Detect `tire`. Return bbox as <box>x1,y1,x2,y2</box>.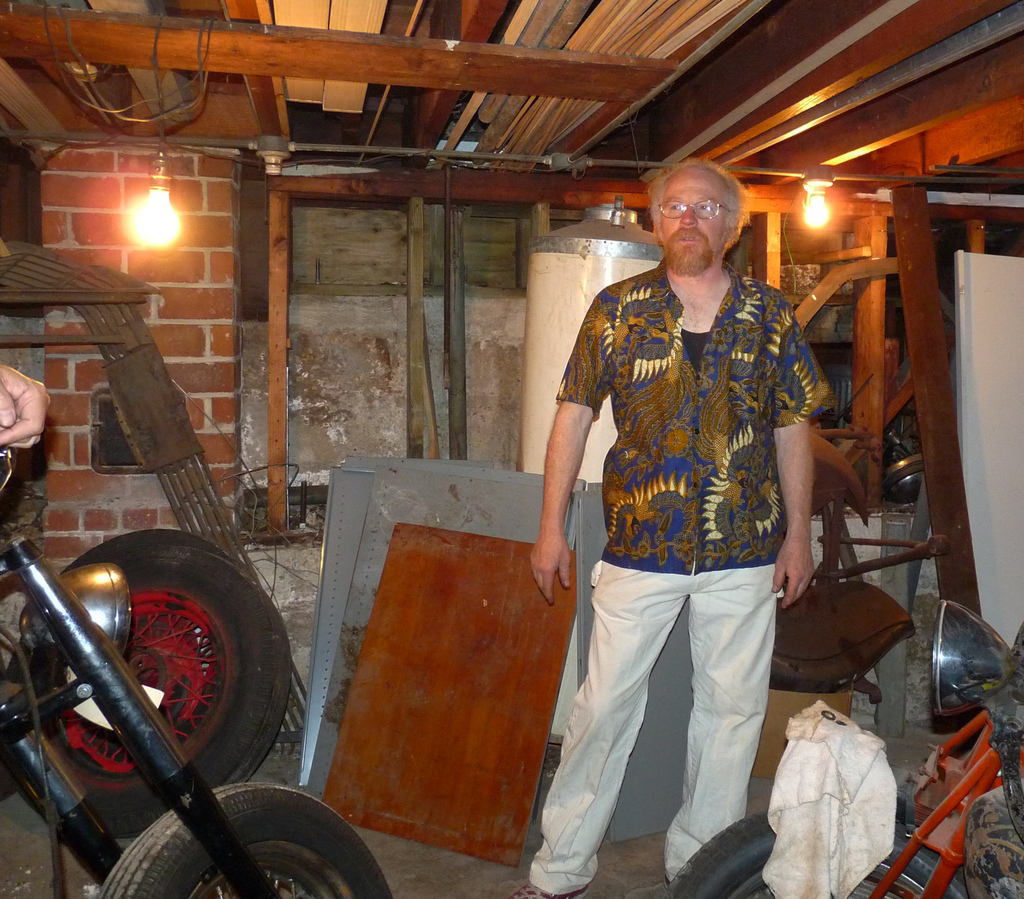
<box>15,533,275,855</box>.
